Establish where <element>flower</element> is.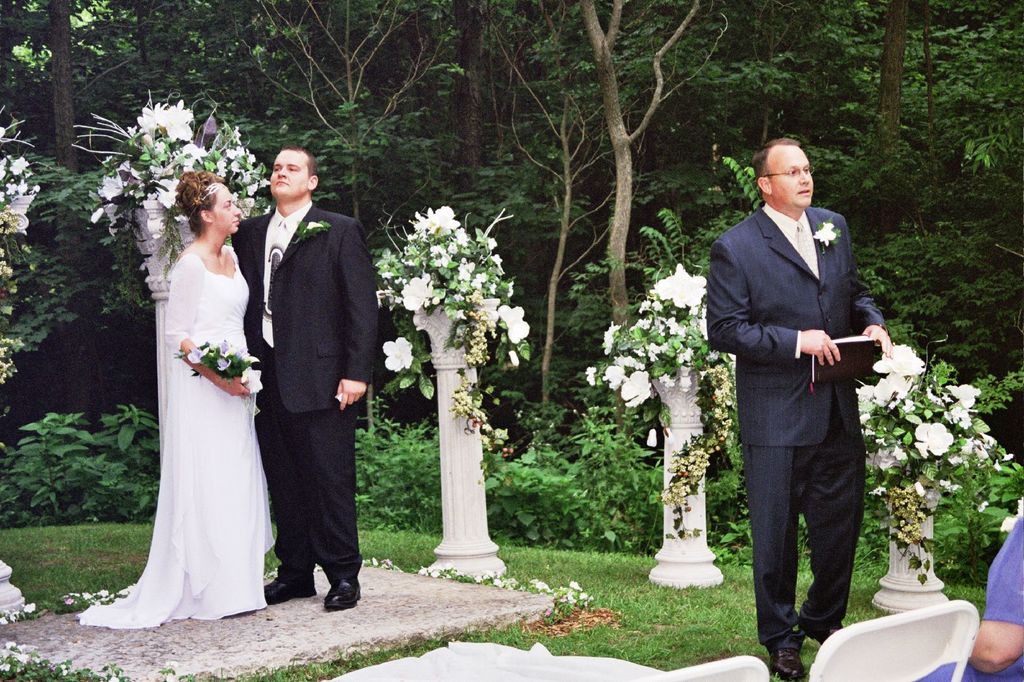
Established at 300/221/328/232.
